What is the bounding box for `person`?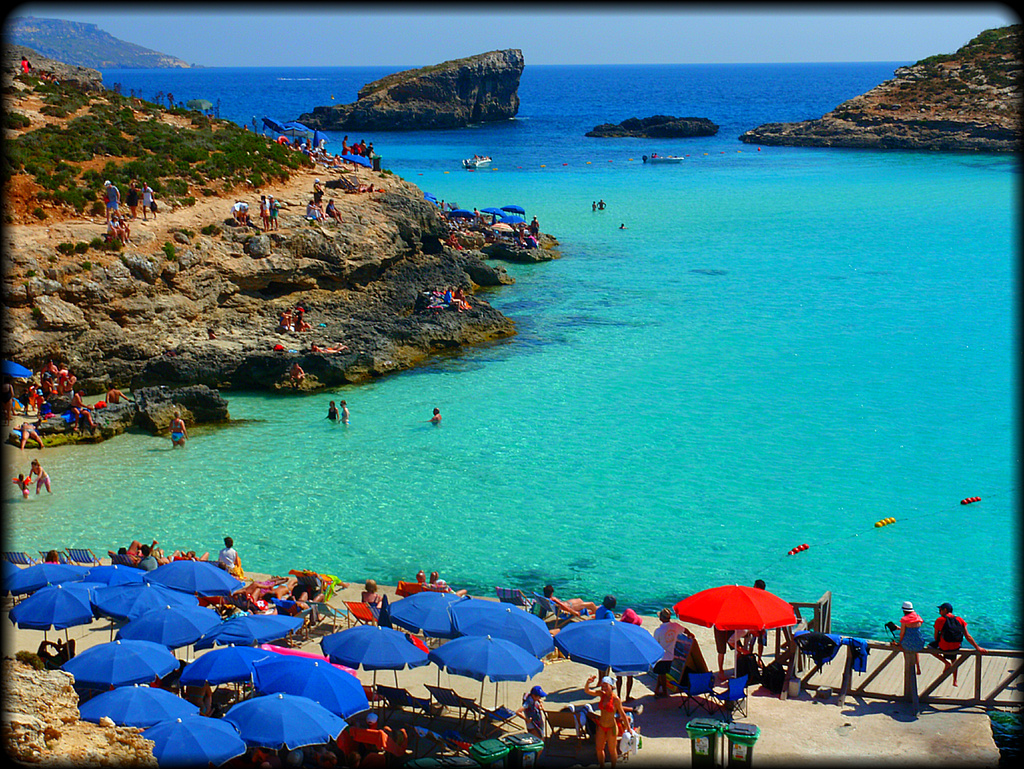
l=566, t=702, r=635, b=737.
